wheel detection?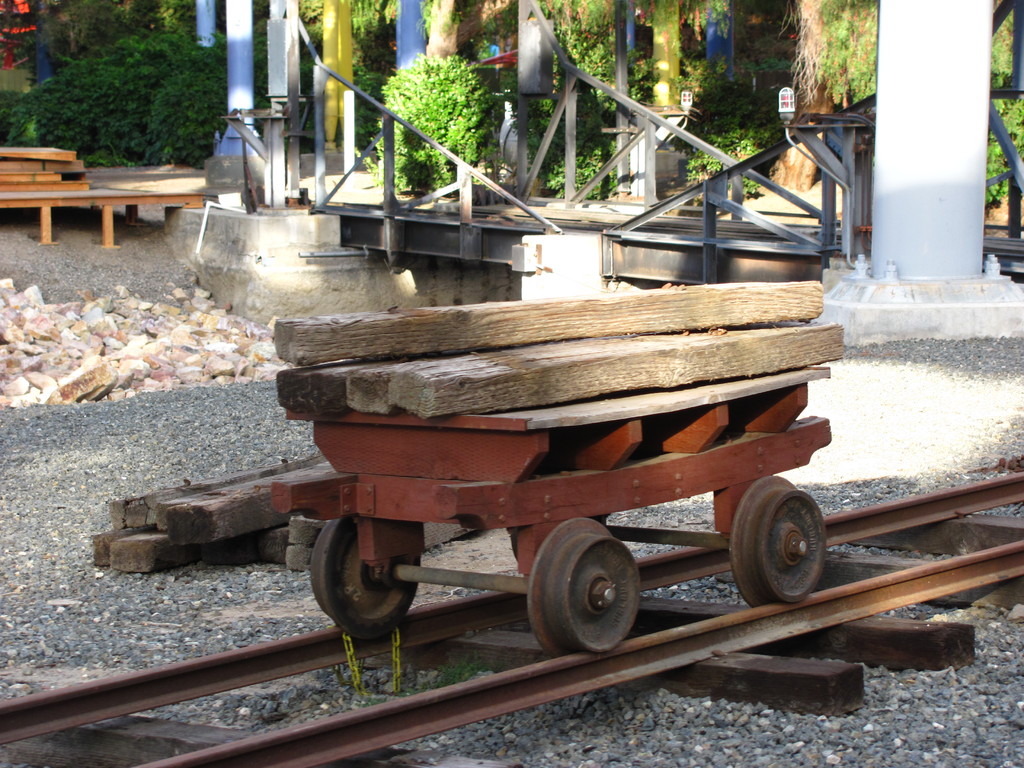
[left=525, top=516, right=642, bottom=659]
